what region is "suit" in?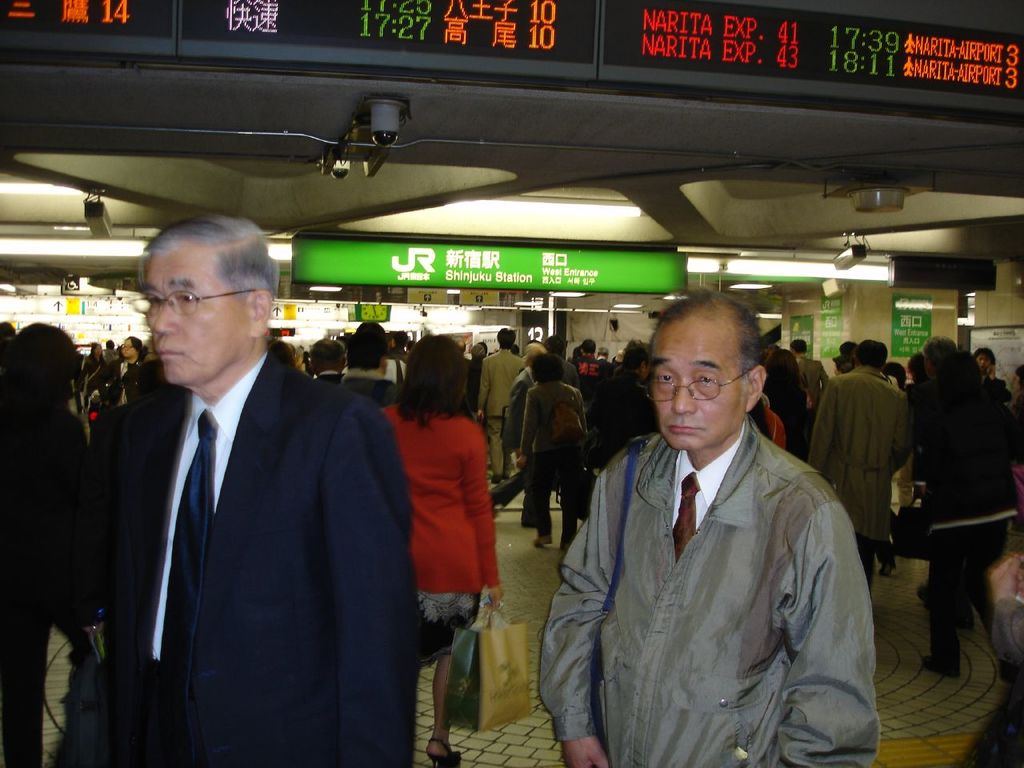
798, 354, 828, 413.
